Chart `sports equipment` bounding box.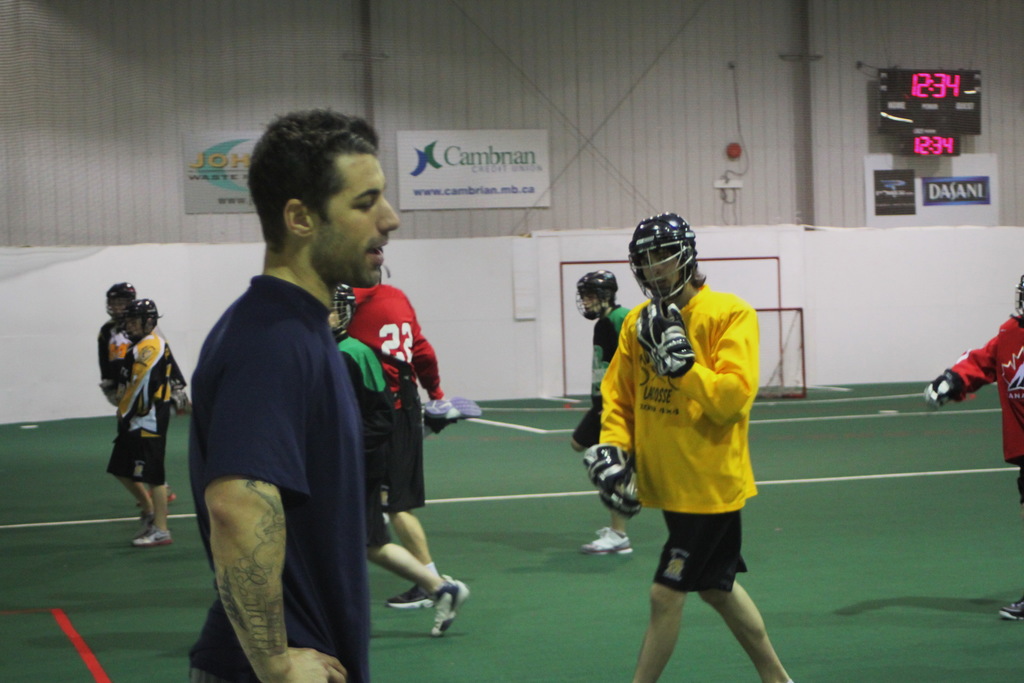
Charted: 628:211:696:302.
